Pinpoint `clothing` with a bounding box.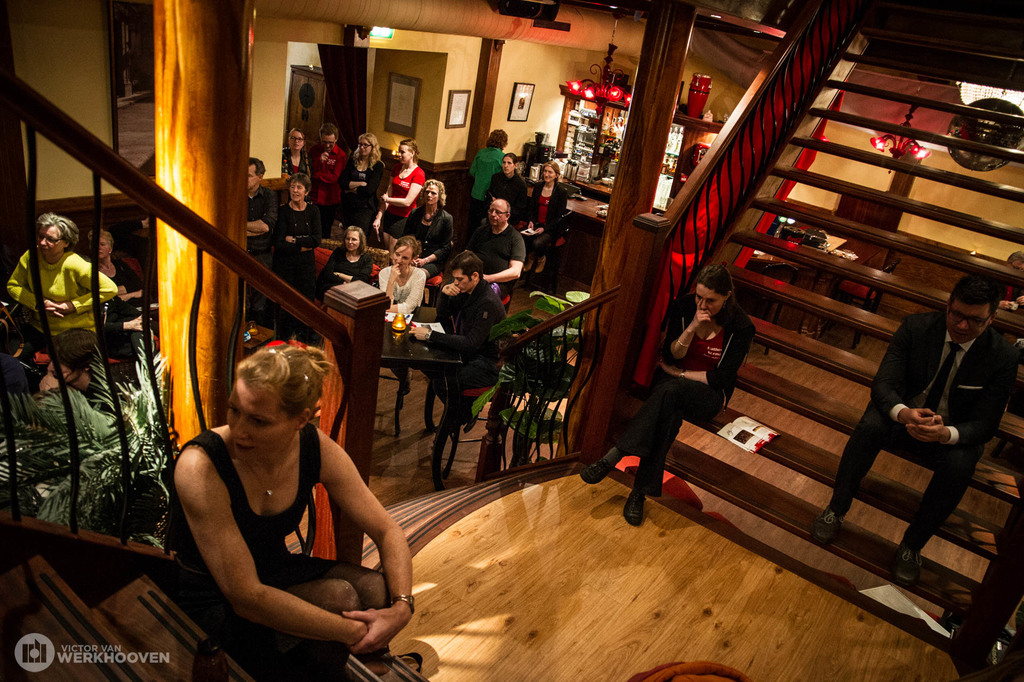
(403, 206, 456, 264).
